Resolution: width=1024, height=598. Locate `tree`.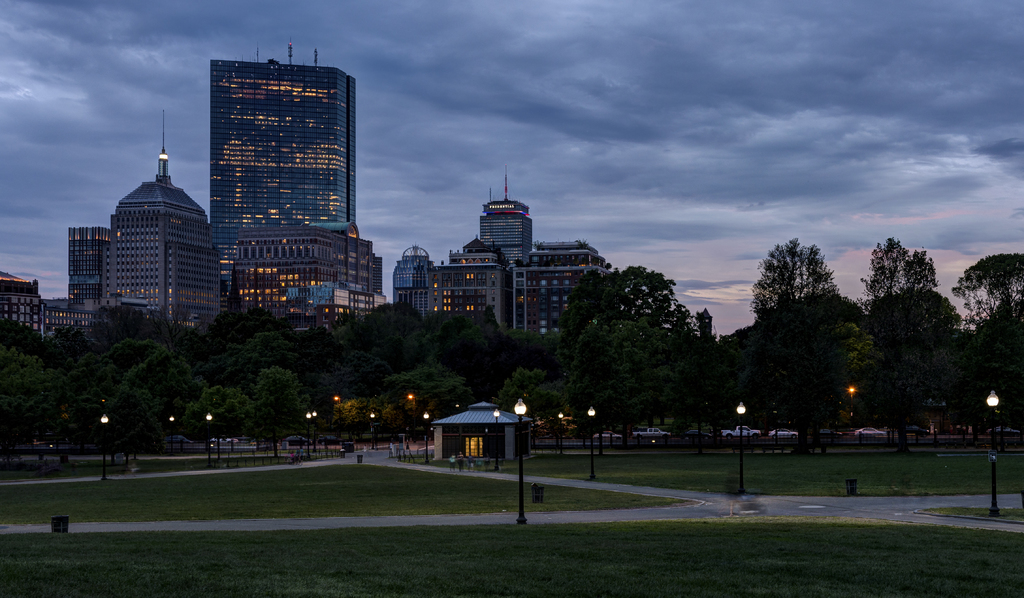
bbox=[754, 237, 840, 321].
